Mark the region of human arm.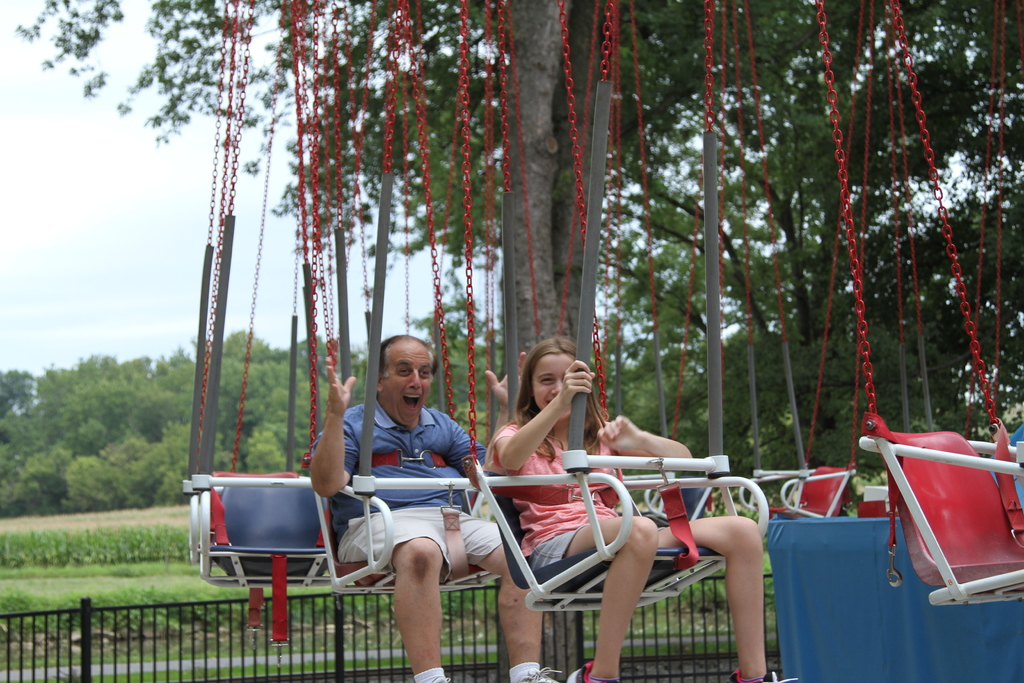
Region: {"left": 492, "top": 359, "right": 598, "bottom": 477}.
